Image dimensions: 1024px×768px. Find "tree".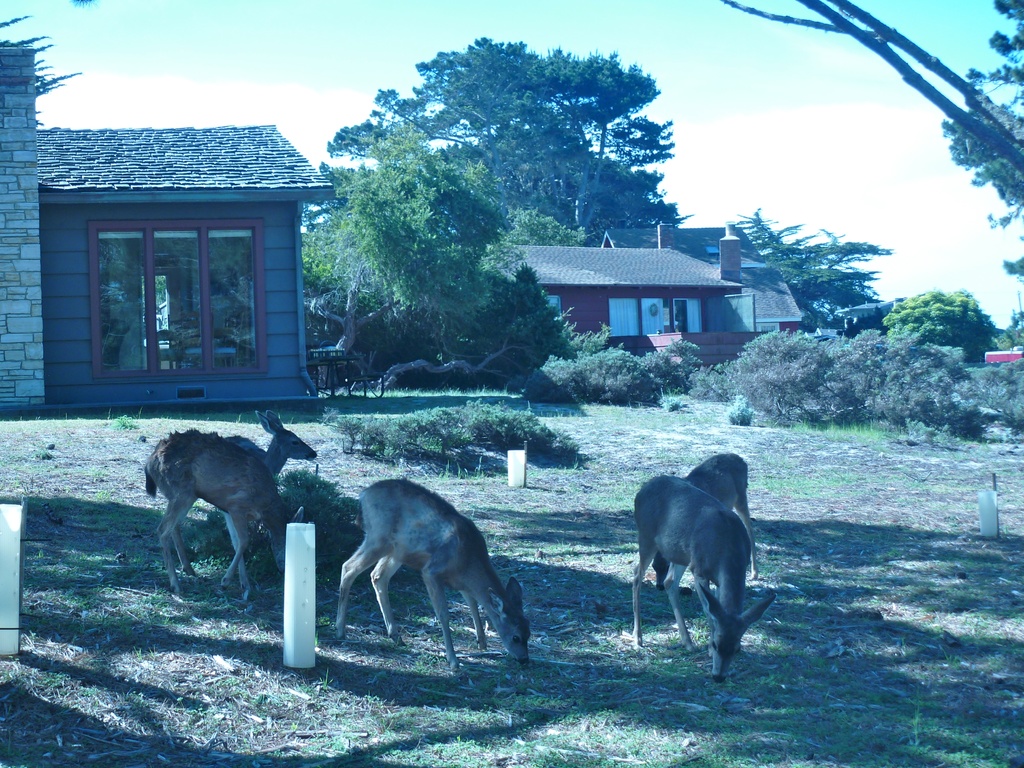
l=0, t=12, r=84, b=127.
